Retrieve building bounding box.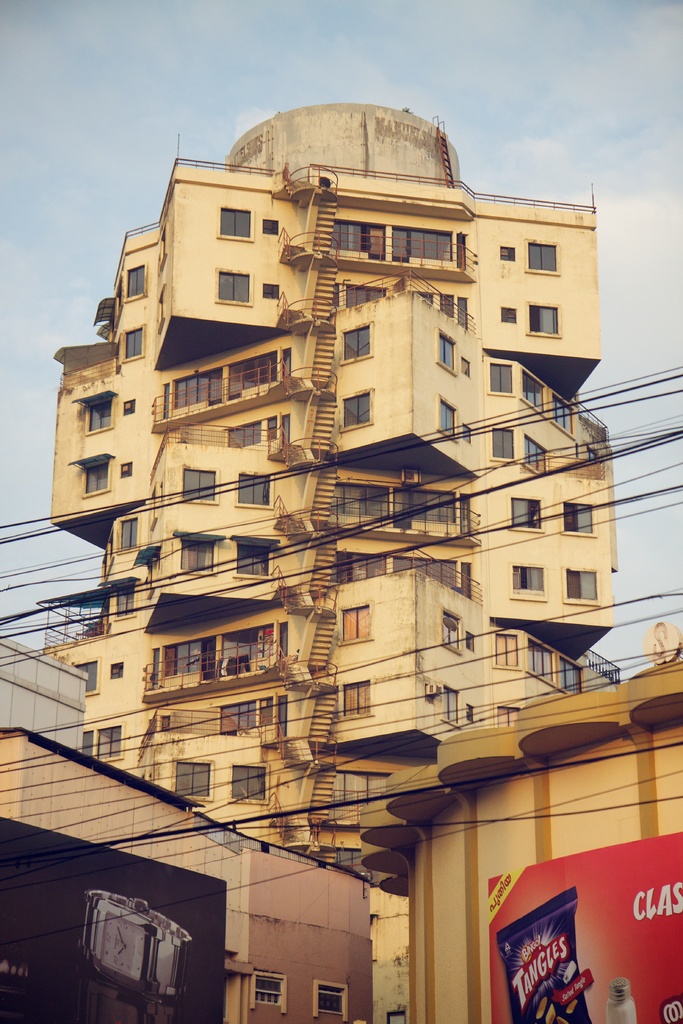
Bounding box: 52/104/623/1014.
